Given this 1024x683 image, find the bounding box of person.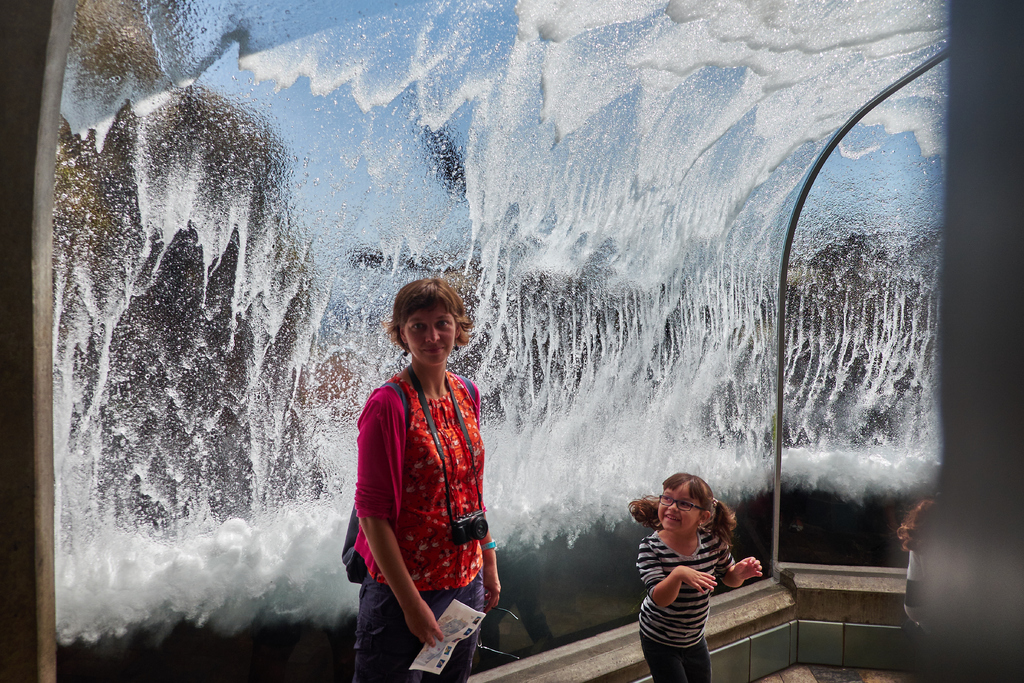
x1=900, y1=497, x2=933, y2=630.
